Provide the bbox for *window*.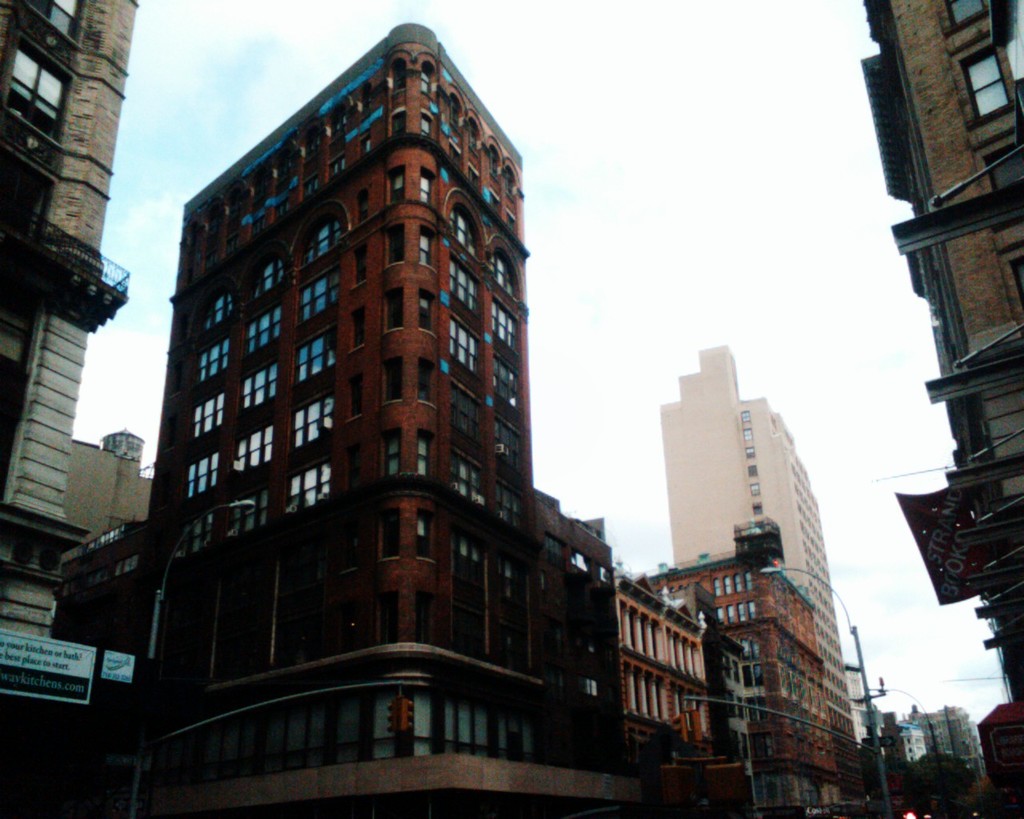
(12,0,86,53).
